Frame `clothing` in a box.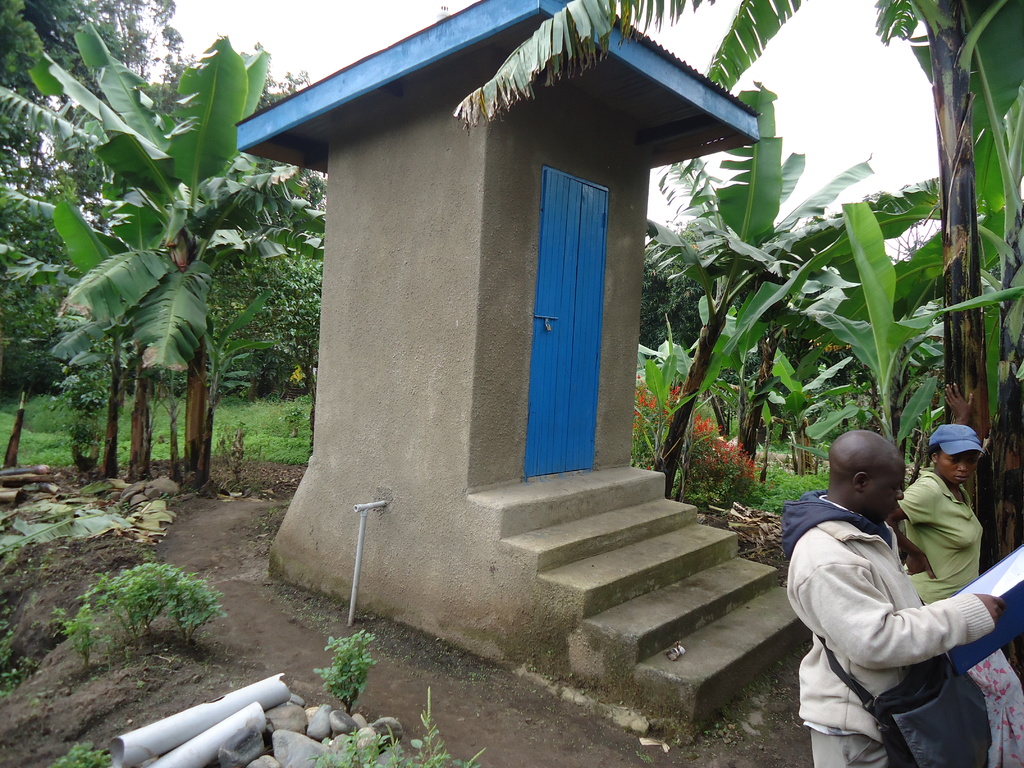
locate(891, 470, 1023, 767).
